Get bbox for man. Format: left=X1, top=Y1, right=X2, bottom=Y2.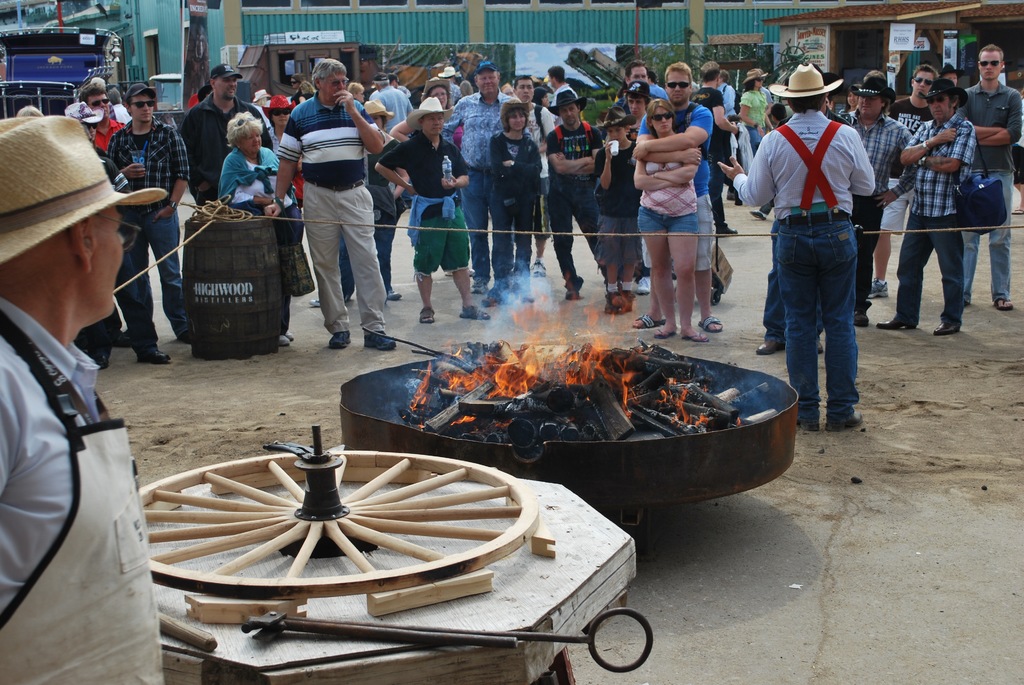
left=76, top=83, right=125, bottom=348.
